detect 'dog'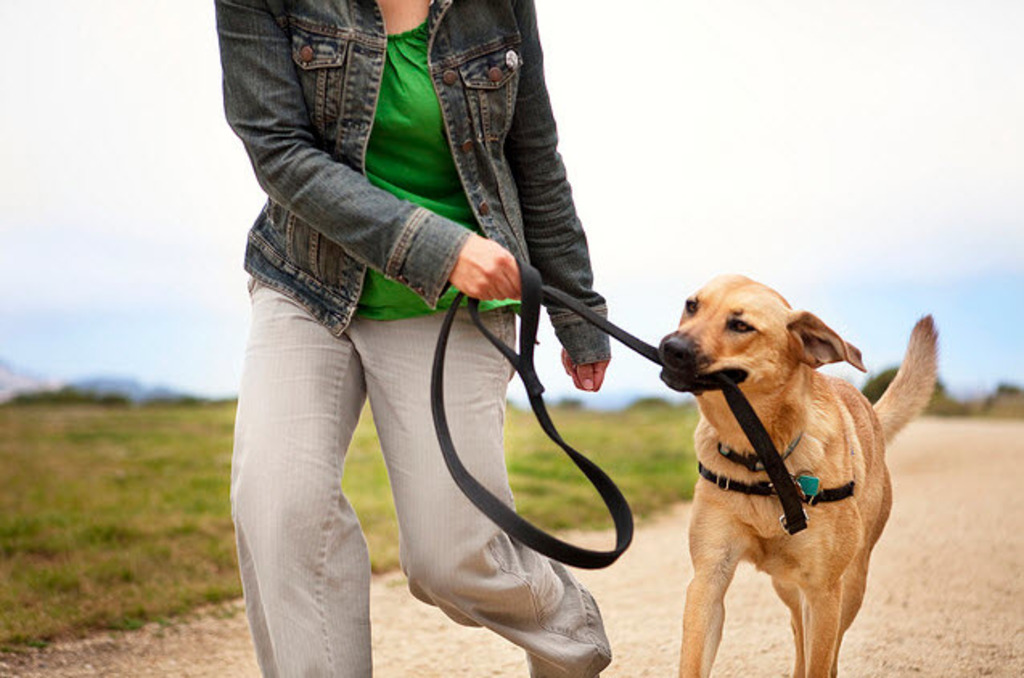
bbox=(651, 272, 940, 676)
